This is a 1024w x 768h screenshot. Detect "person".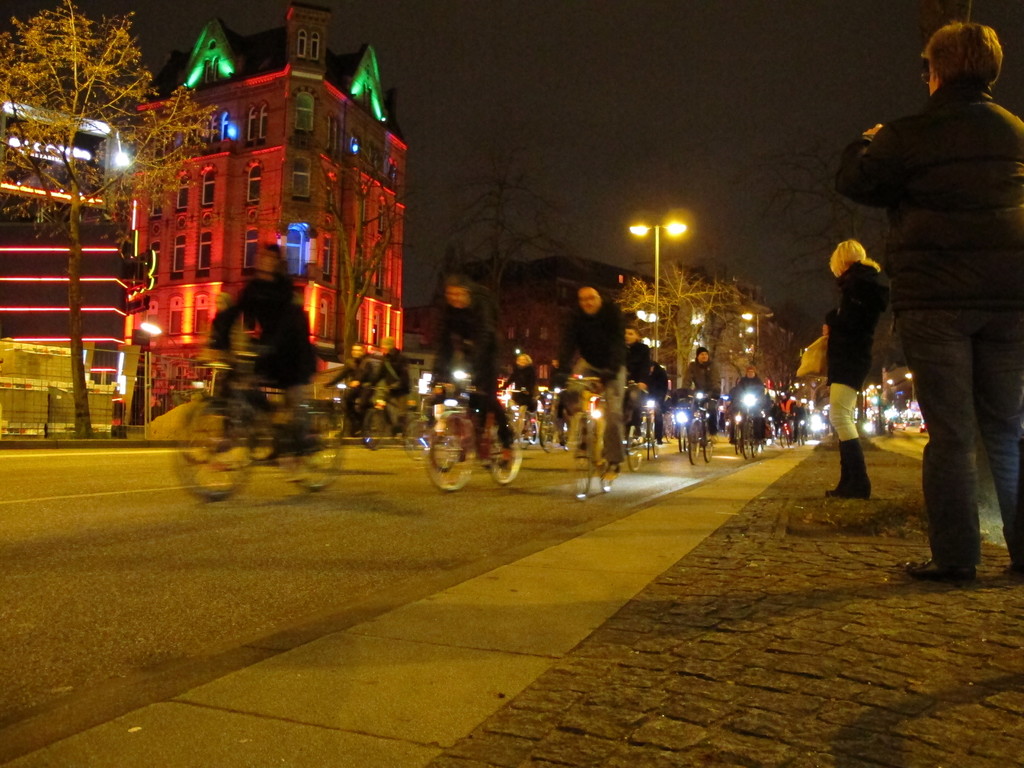
(x1=679, y1=344, x2=719, y2=438).
